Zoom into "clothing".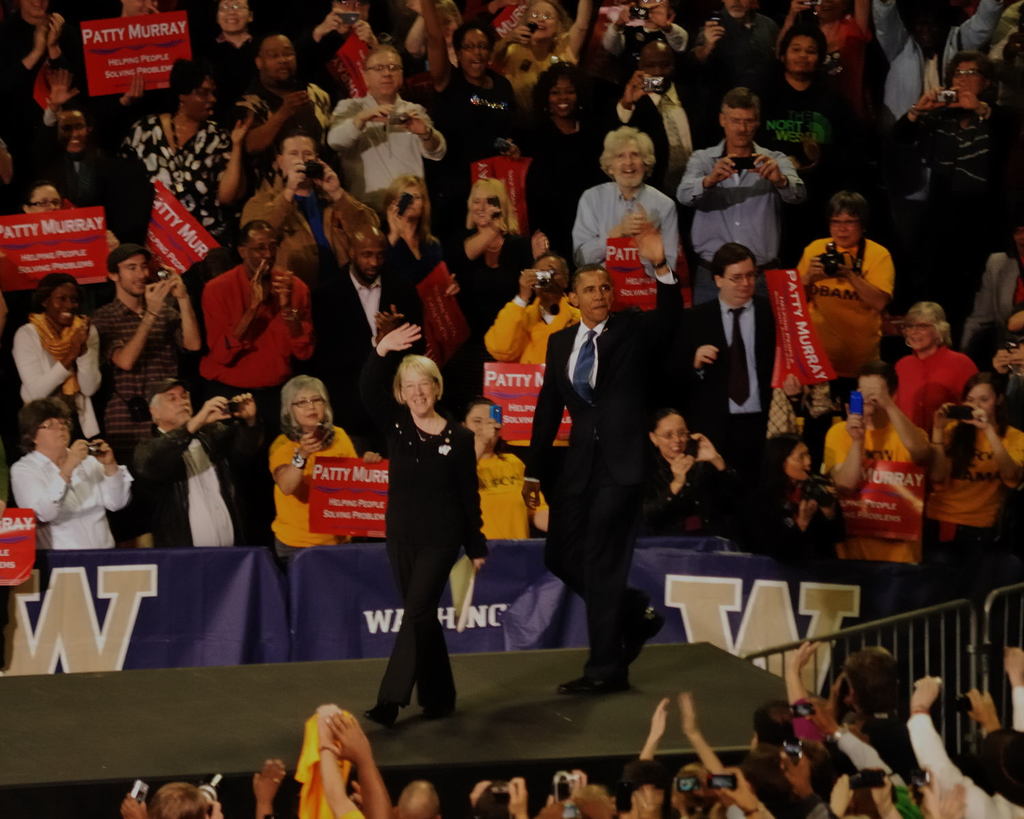
Zoom target: Rect(759, 73, 847, 164).
